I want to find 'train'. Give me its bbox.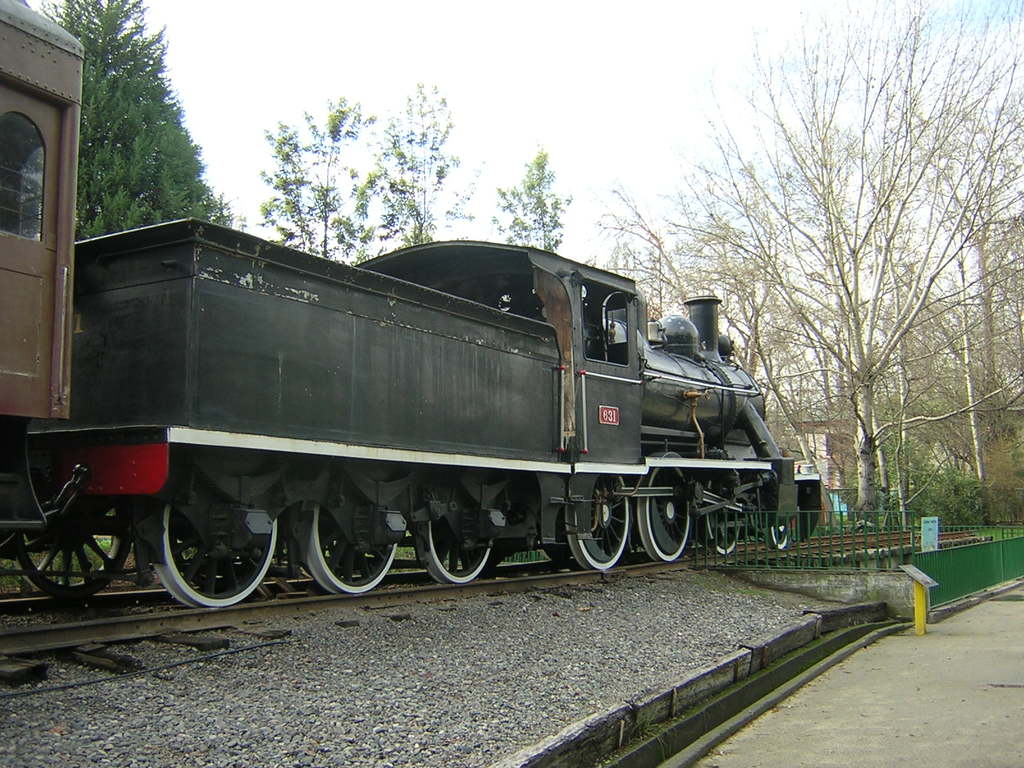
[left=0, top=0, right=827, bottom=607].
